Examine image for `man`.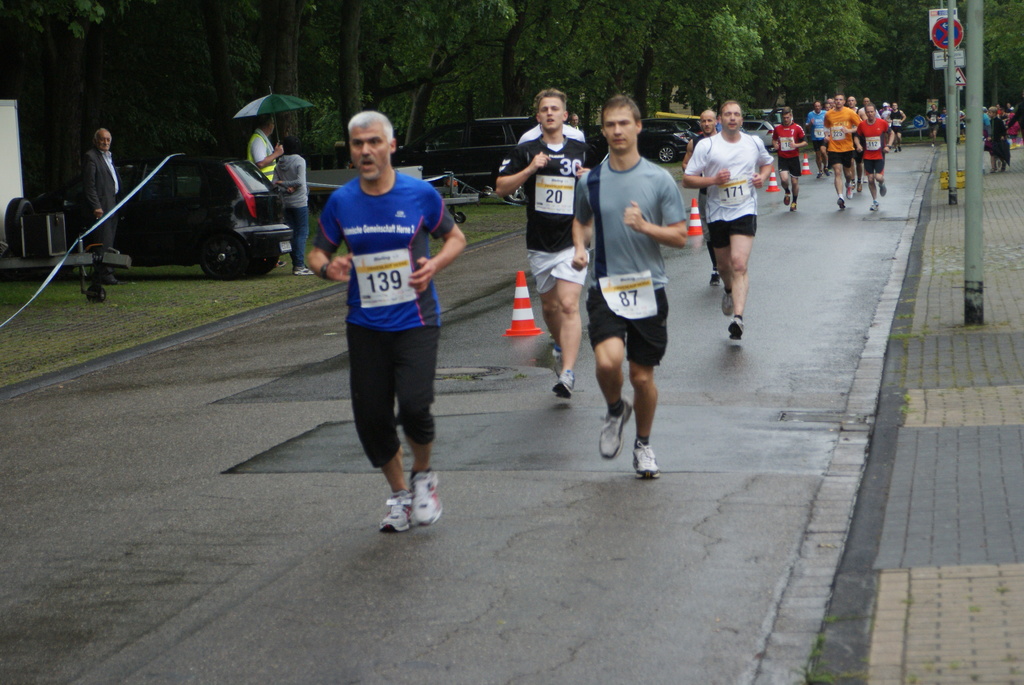
Examination result: box=[493, 89, 596, 401].
